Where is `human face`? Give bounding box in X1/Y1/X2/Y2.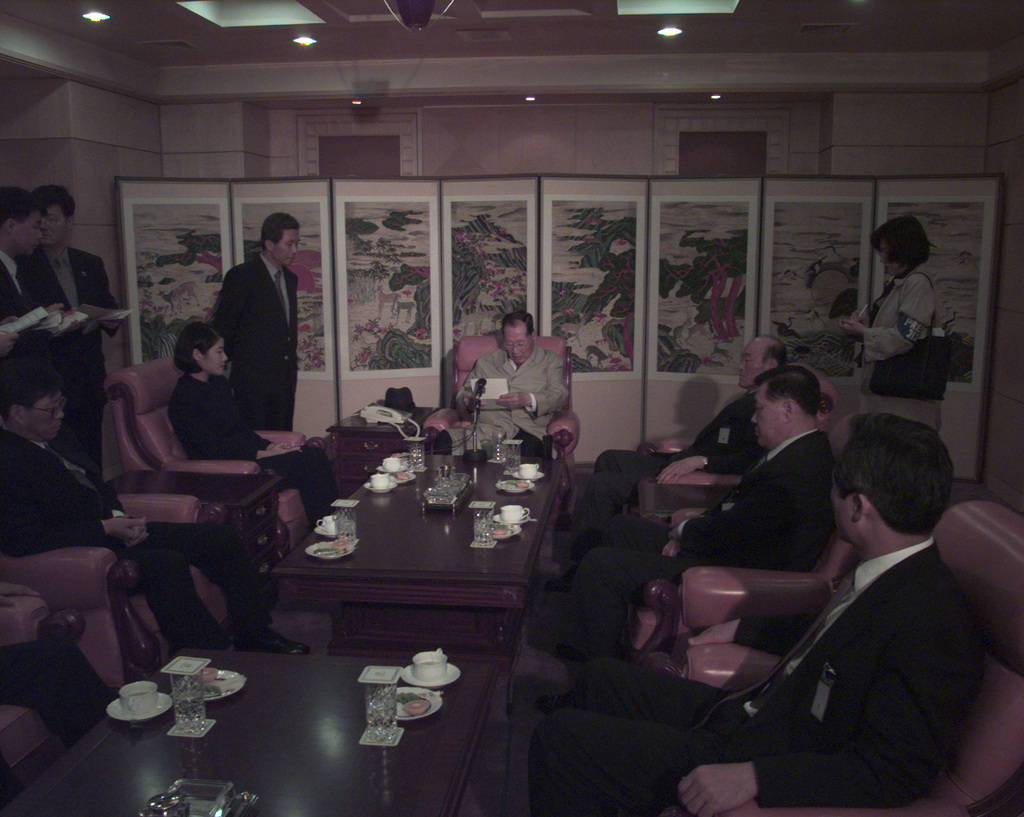
747/388/784/440.
